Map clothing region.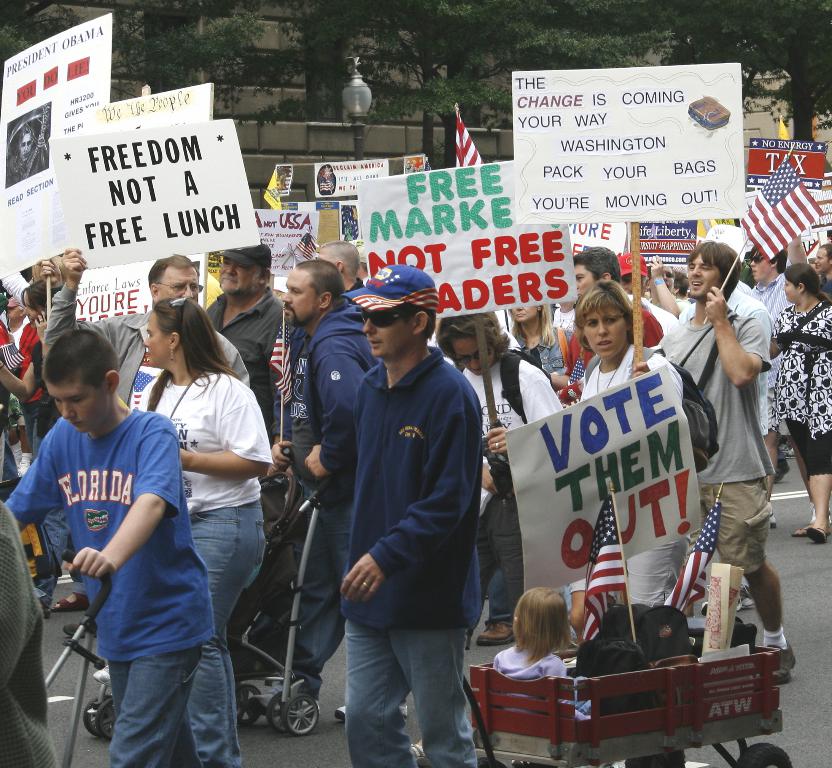
Mapped to bbox(122, 359, 289, 767).
